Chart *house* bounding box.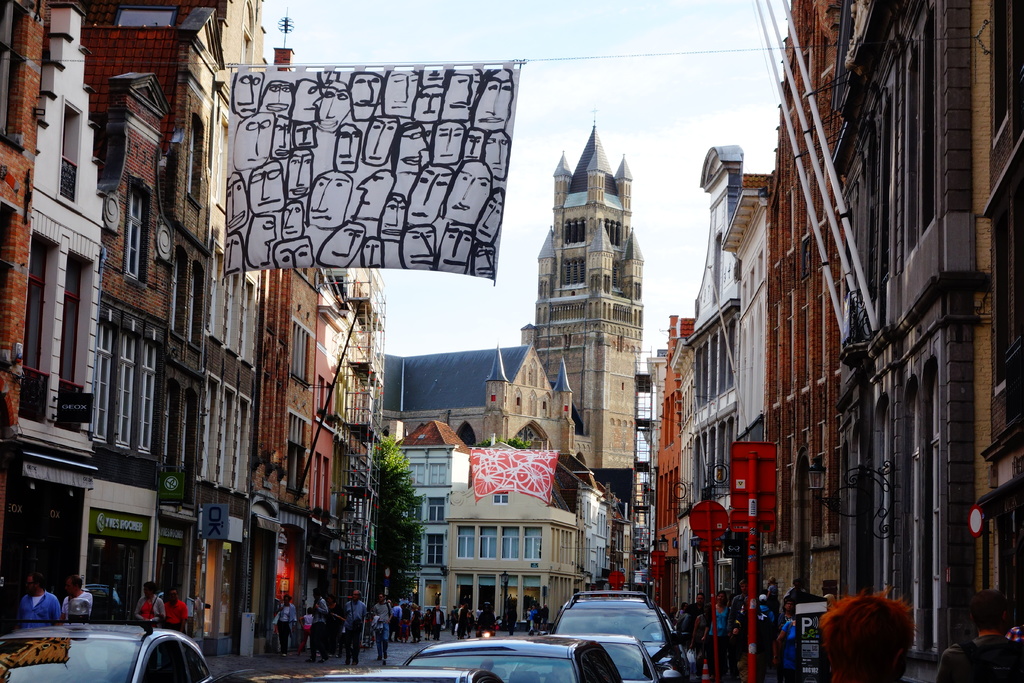
Charted: region(679, 139, 741, 636).
